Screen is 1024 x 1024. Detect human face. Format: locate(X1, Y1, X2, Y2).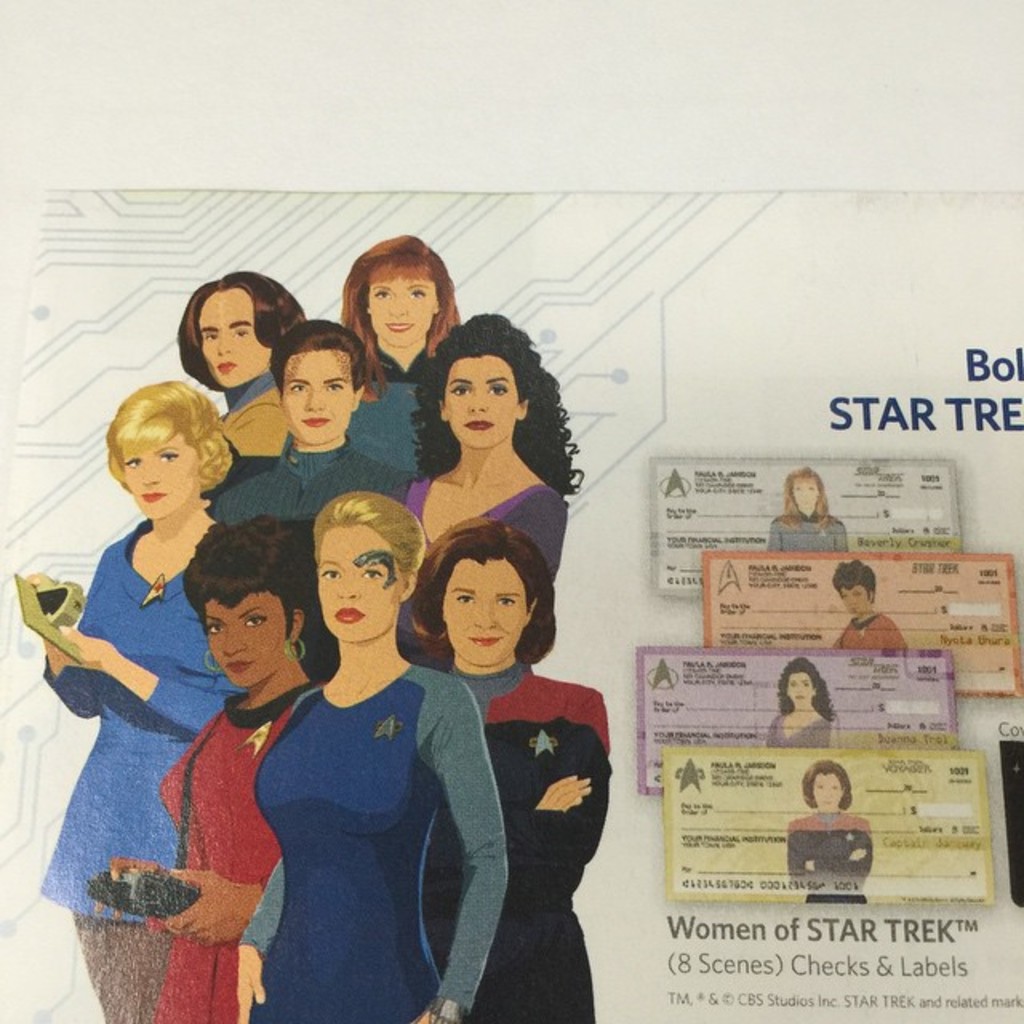
locate(312, 518, 397, 642).
